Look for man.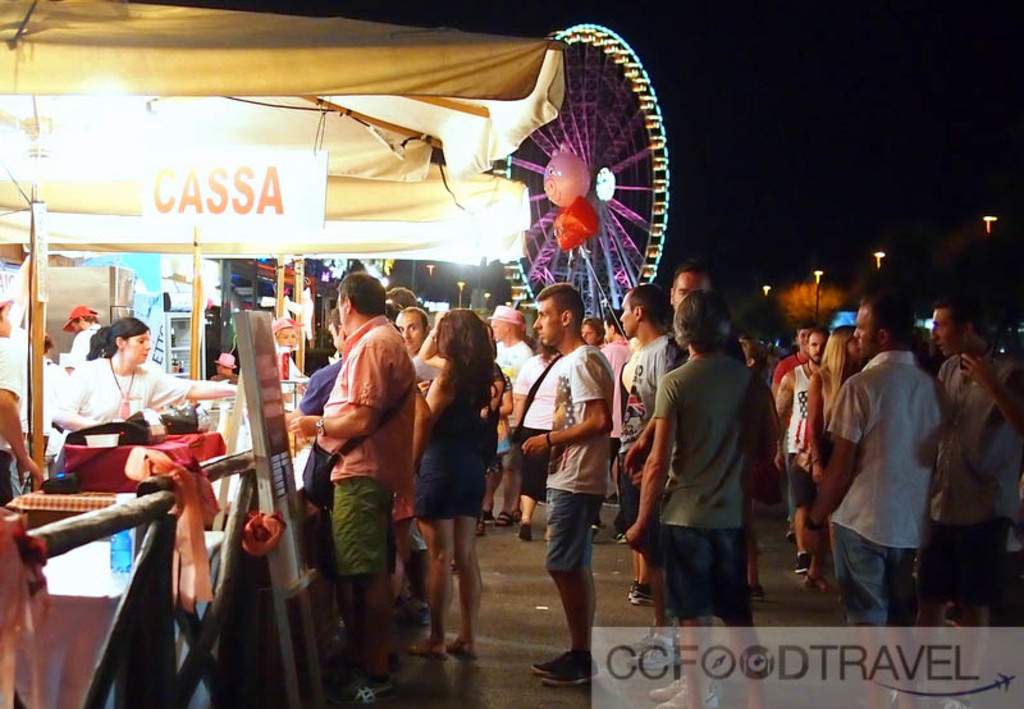
Found: region(288, 278, 415, 700).
